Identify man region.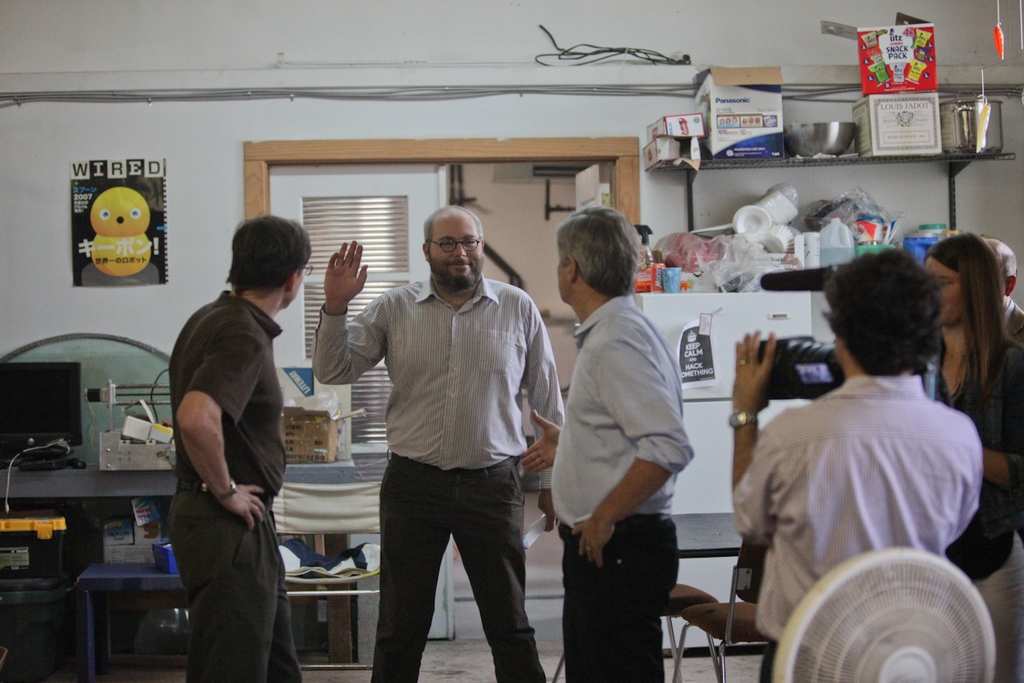
Region: detection(981, 237, 1023, 342).
